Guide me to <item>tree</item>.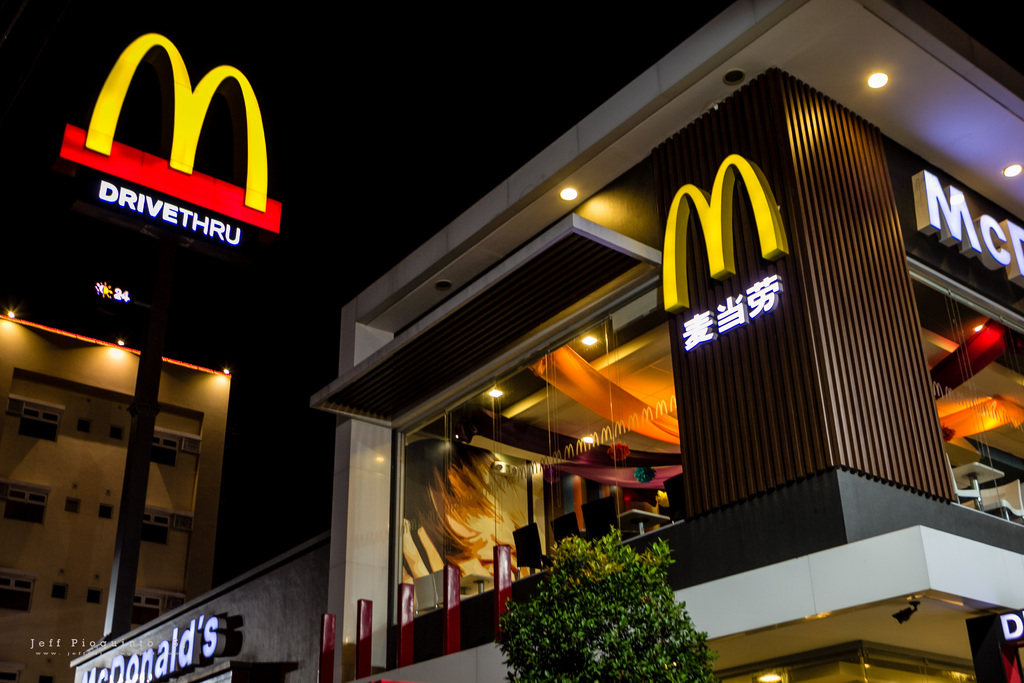
Guidance: {"left": 519, "top": 521, "right": 715, "bottom": 663}.
